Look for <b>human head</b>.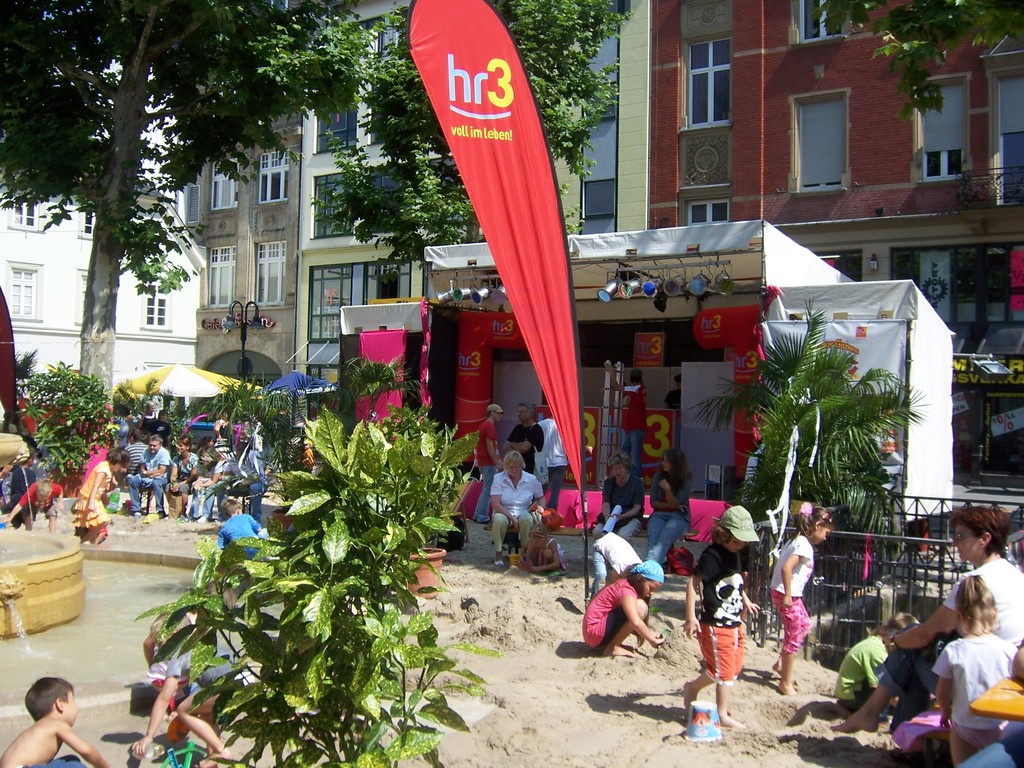
Found: rect(129, 428, 145, 444).
